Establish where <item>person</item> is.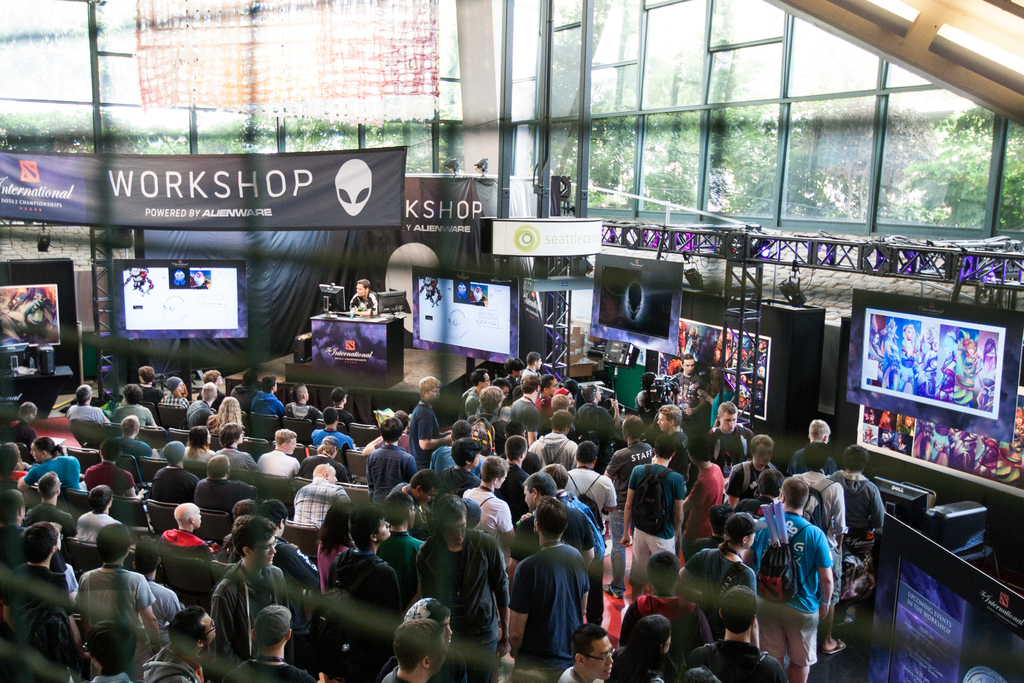
Established at <bbox>684, 434, 723, 570</bbox>.
